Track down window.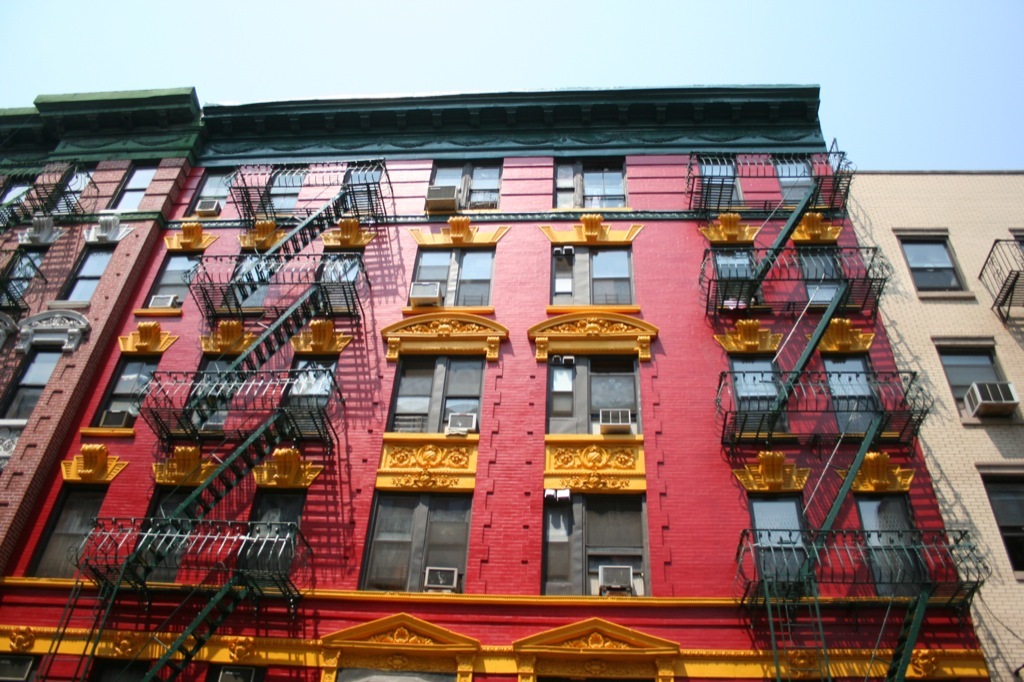
Tracked to 546/351/638/436.
